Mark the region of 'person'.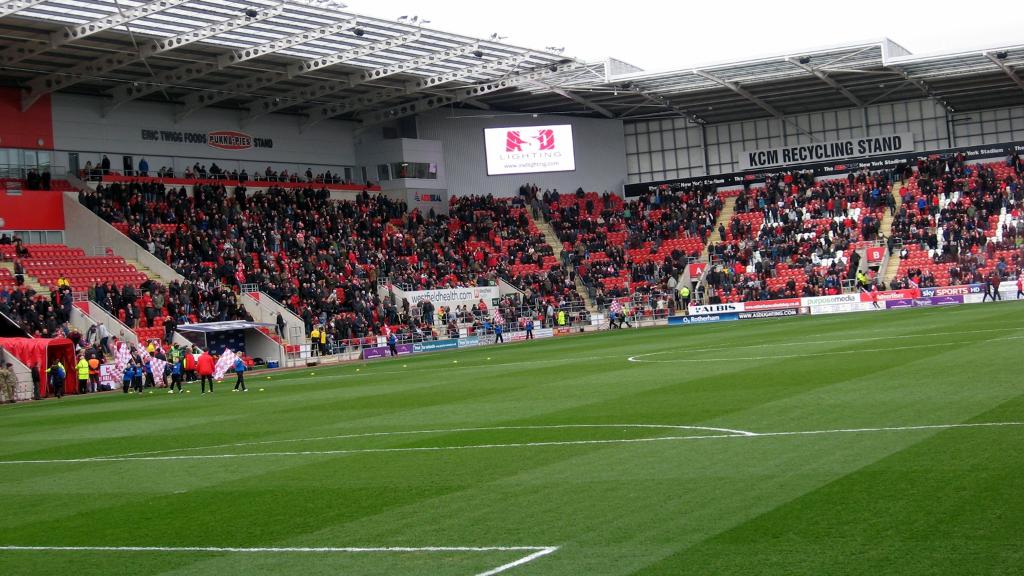
Region: <region>231, 351, 249, 391</region>.
